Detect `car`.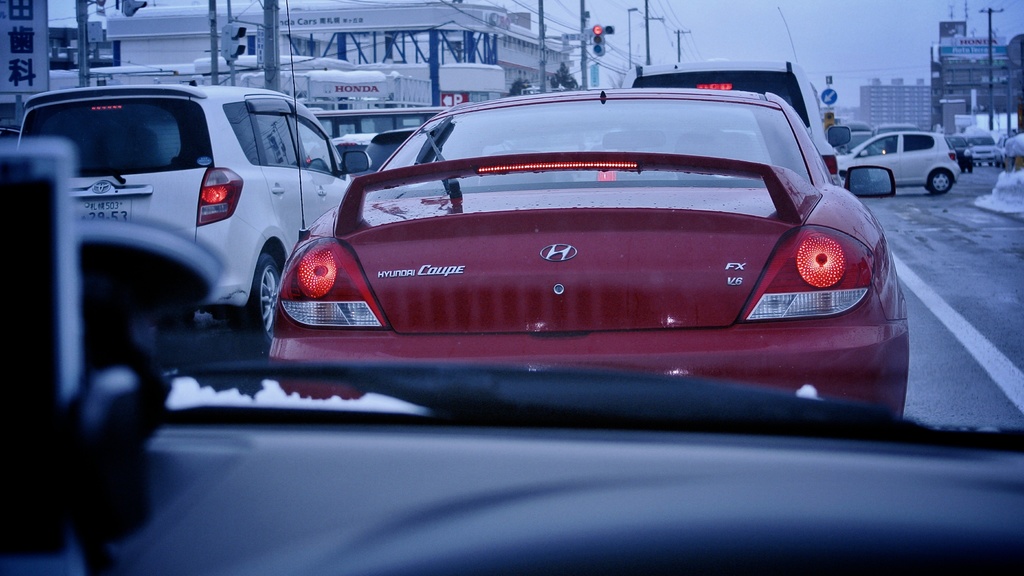
Detected at 0 0 1023 575.
